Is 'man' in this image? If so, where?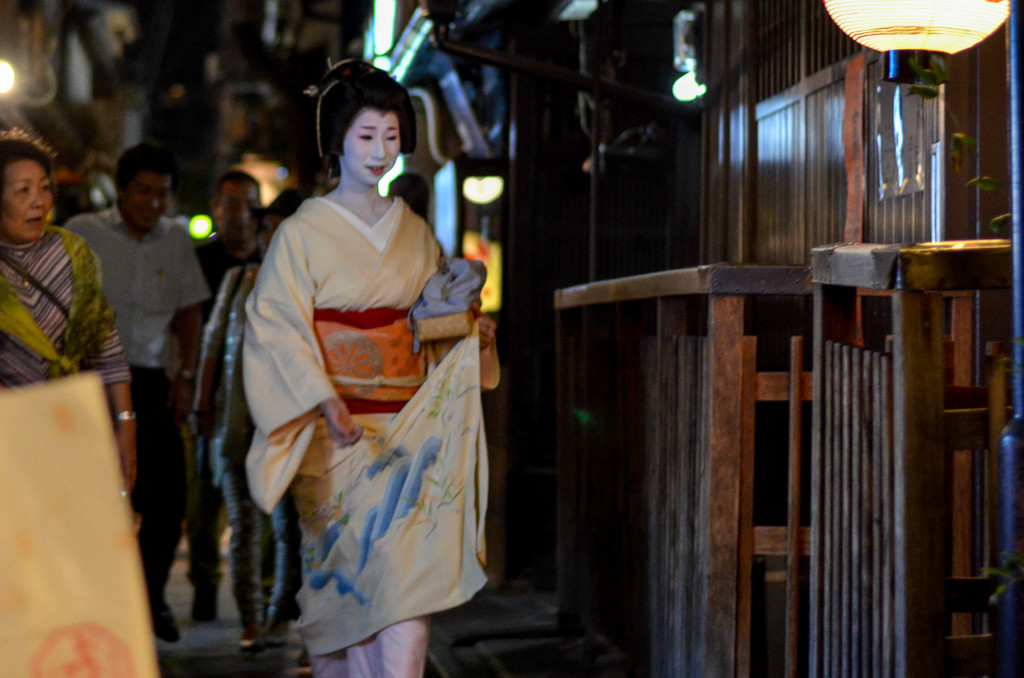
Yes, at <bbox>63, 137, 217, 607</bbox>.
